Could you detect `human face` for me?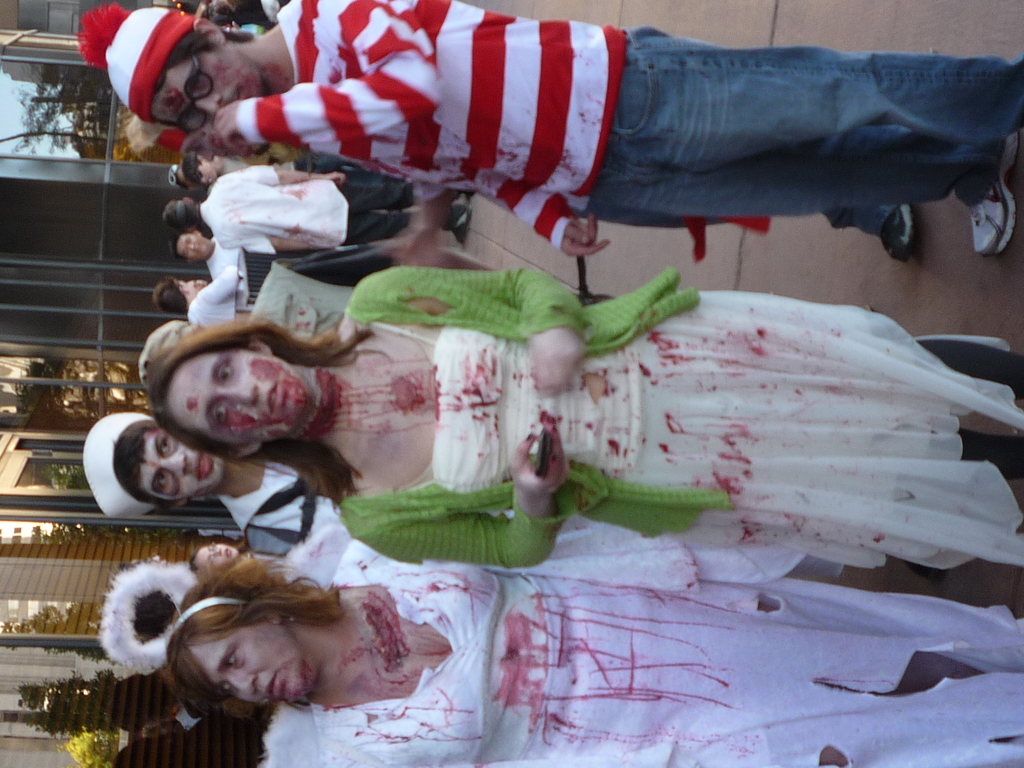
Detection result: (left=194, top=543, right=239, bottom=566).
